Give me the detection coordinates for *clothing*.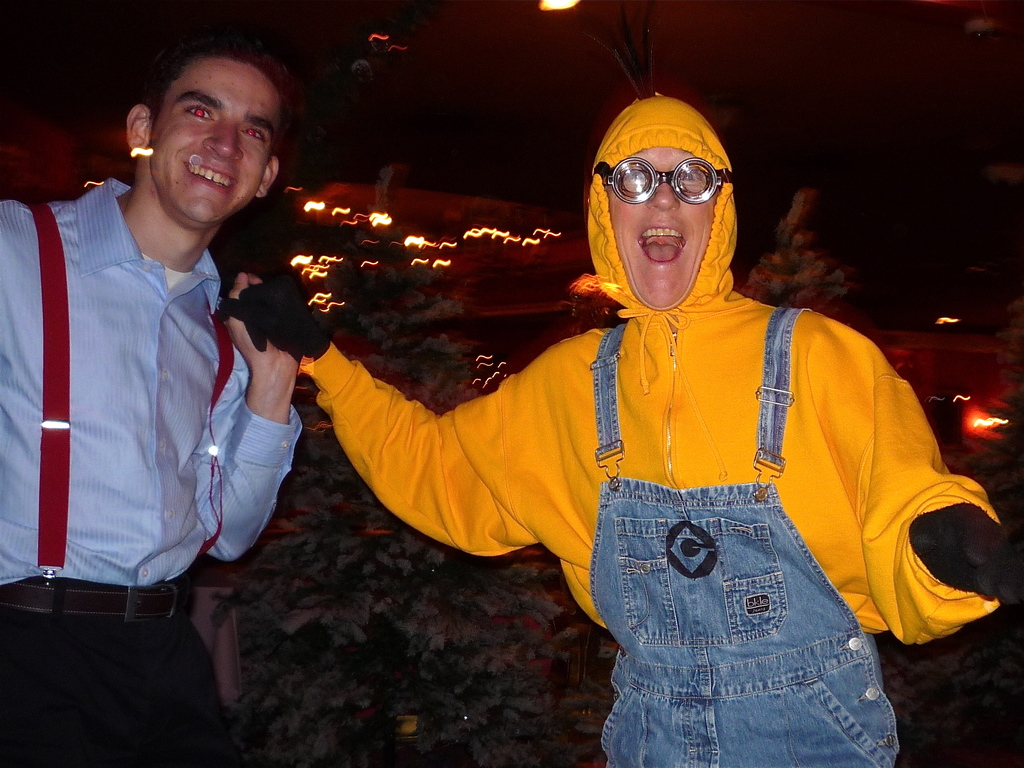
294/78/1020/764.
